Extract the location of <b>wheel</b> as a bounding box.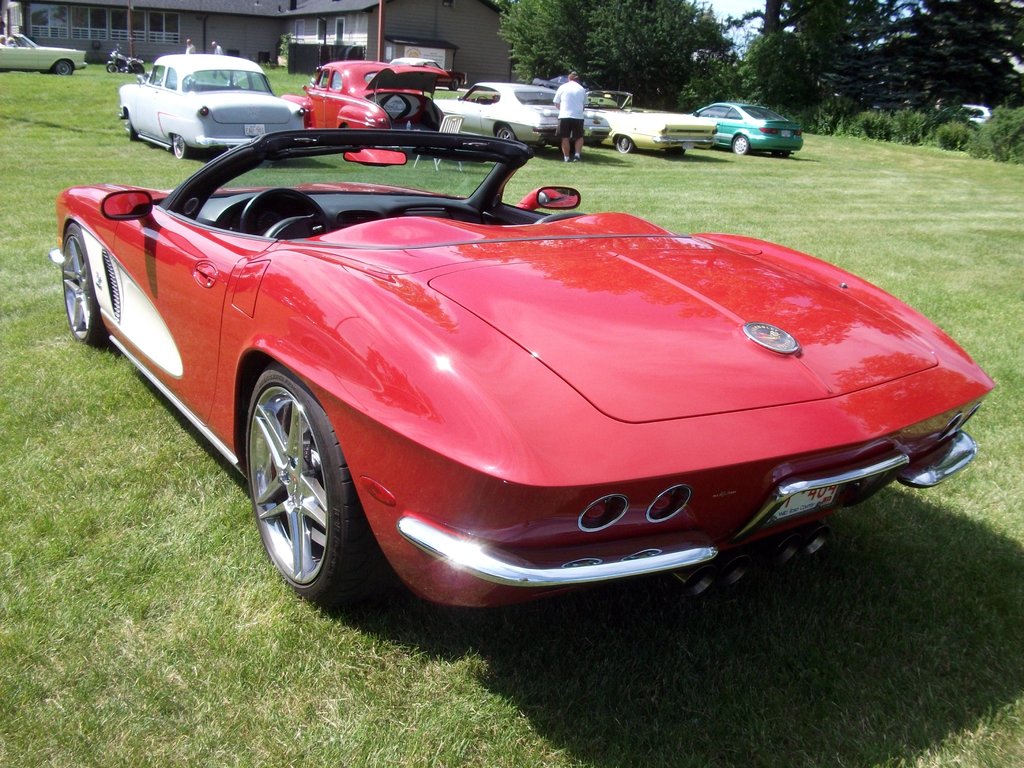
171,134,193,157.
